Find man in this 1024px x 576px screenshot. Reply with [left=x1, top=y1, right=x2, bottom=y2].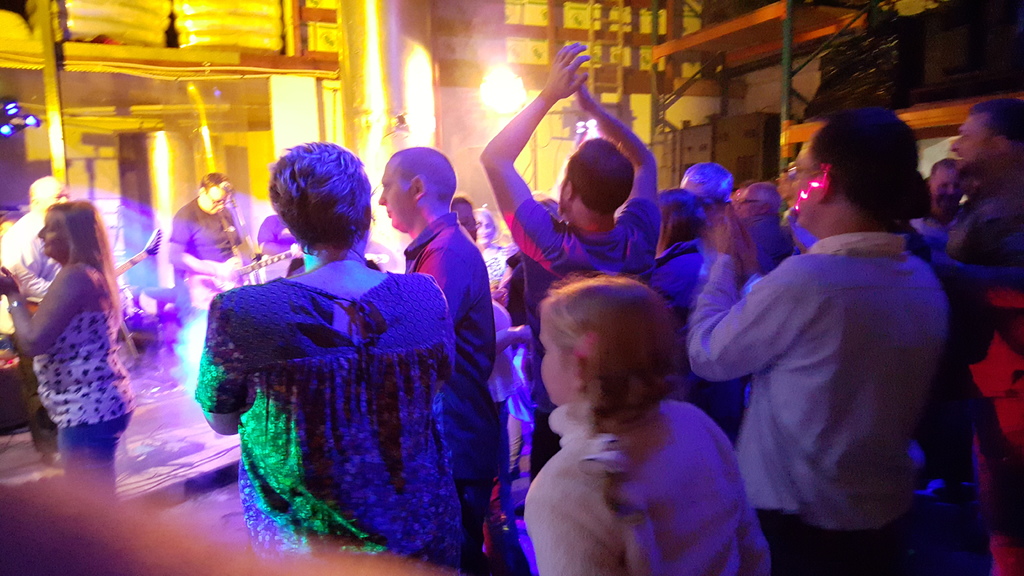
[left=163, top=170, right=245, bottom=323].
